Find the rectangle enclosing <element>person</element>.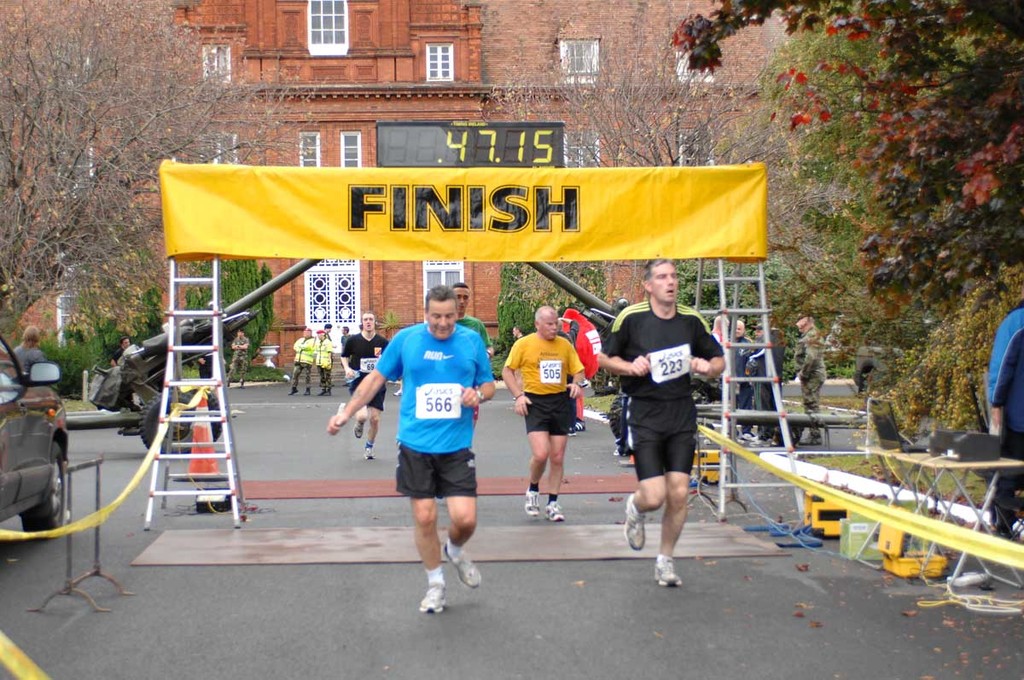
[left=371, top=272, right=494, bottom=631].
